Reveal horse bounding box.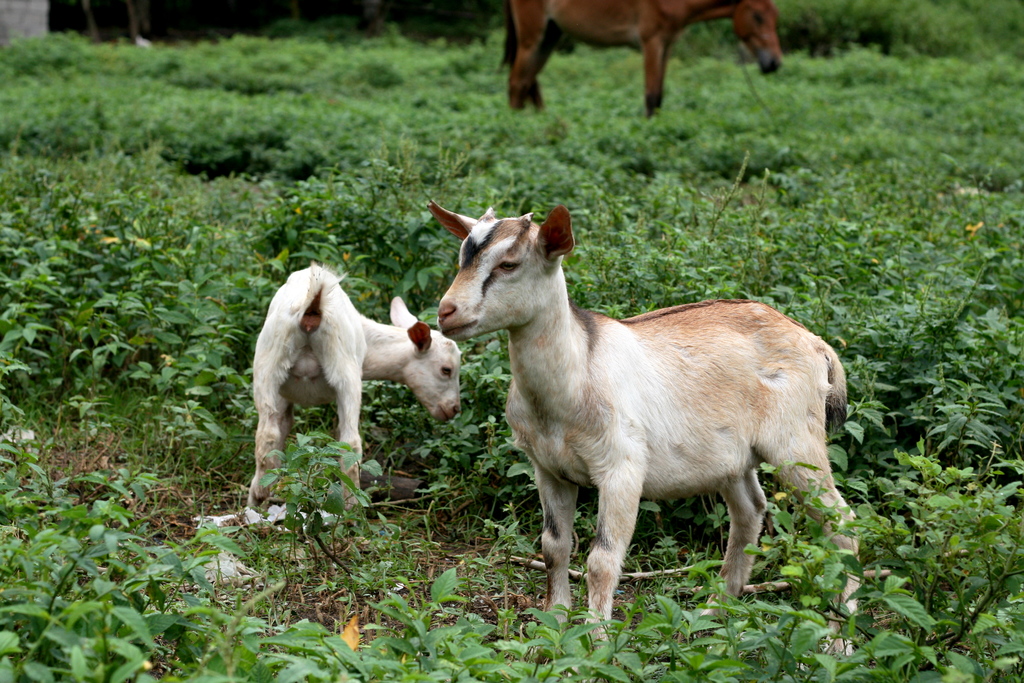
Revealed: region(479, 0, 783, 113).
